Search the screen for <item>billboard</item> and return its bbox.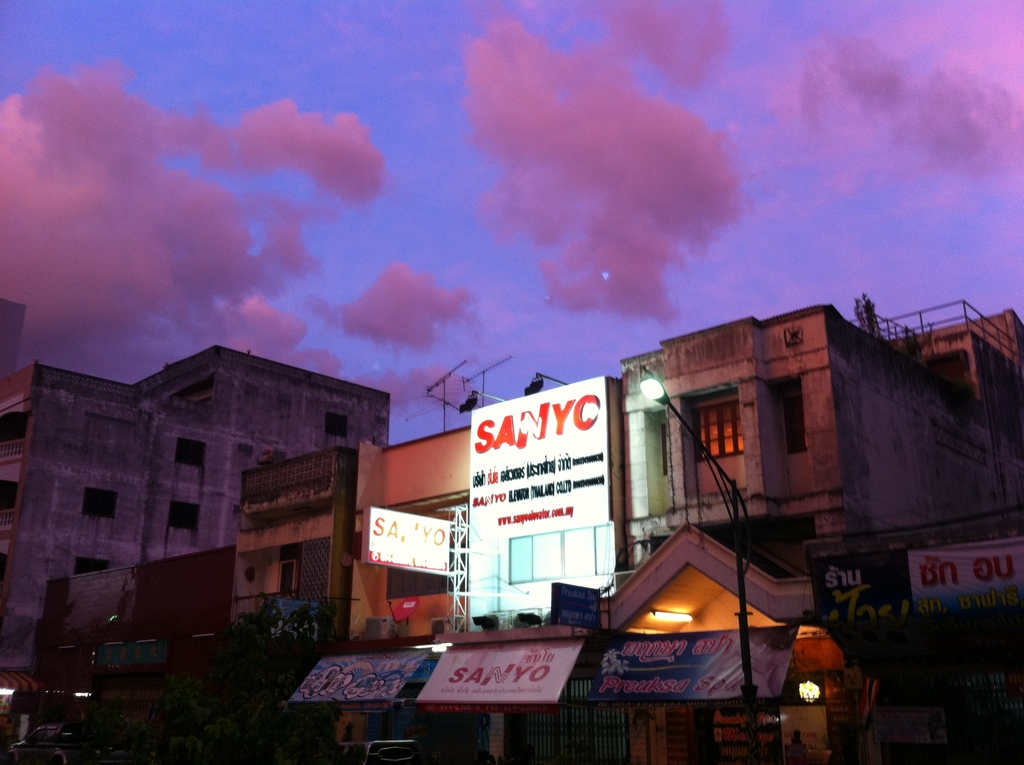
Found: {"x1": 420, "y1": 651, "x2": 574, "y2": 704}.
